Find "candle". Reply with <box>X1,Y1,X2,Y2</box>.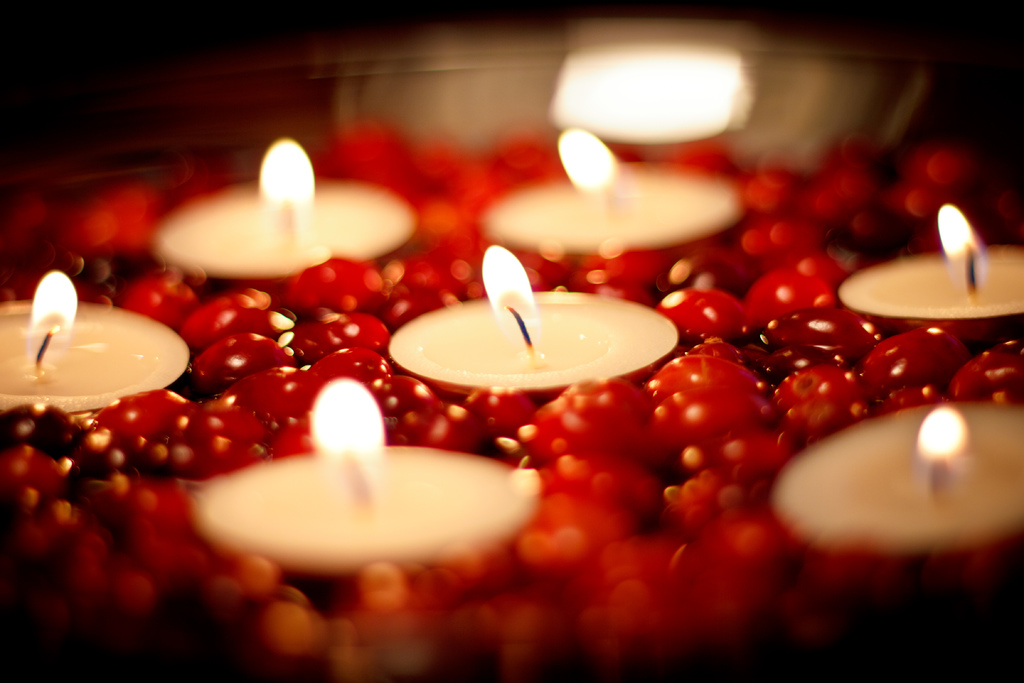
<box>839,199,1023,322</box>.
